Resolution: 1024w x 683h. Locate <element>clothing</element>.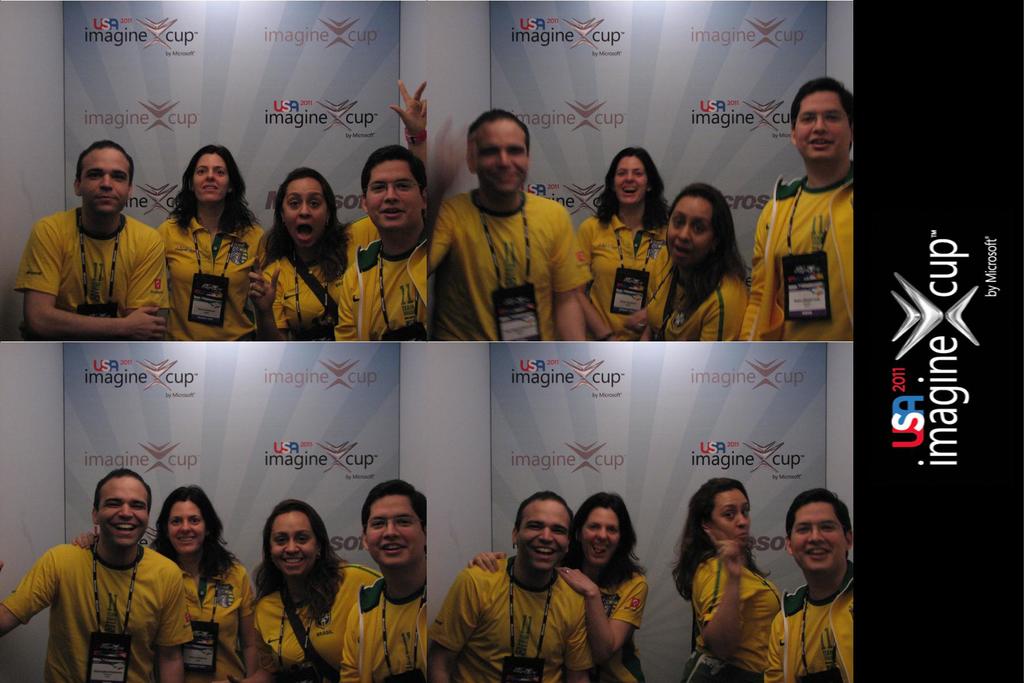
[679, 549, 783, 682].
